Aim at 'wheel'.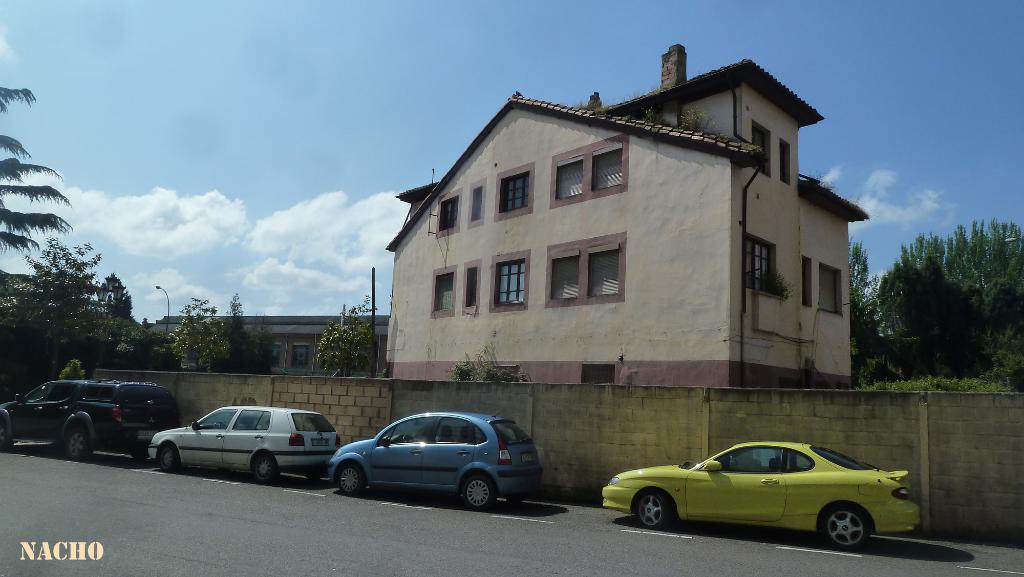
Aimed at l=337, t=463, r=365, b=496.
